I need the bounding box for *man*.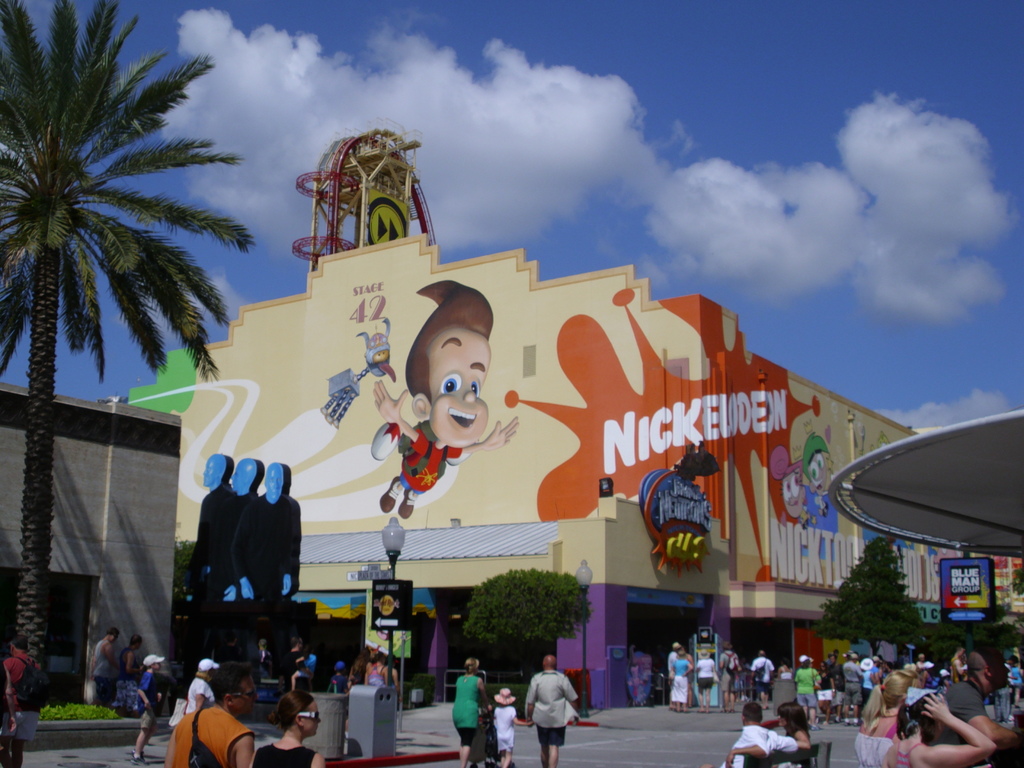
Here it is: (x1=188, y1=450, x2=236, y2=598).
